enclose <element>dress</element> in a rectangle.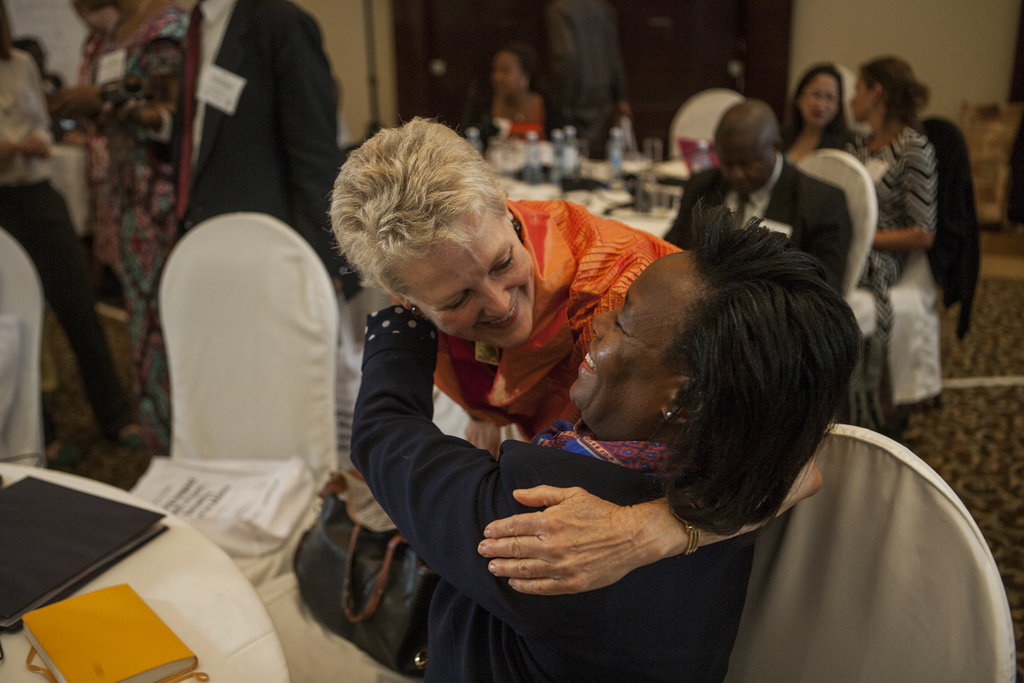
<region>834, 119, 941, 291</region>.
